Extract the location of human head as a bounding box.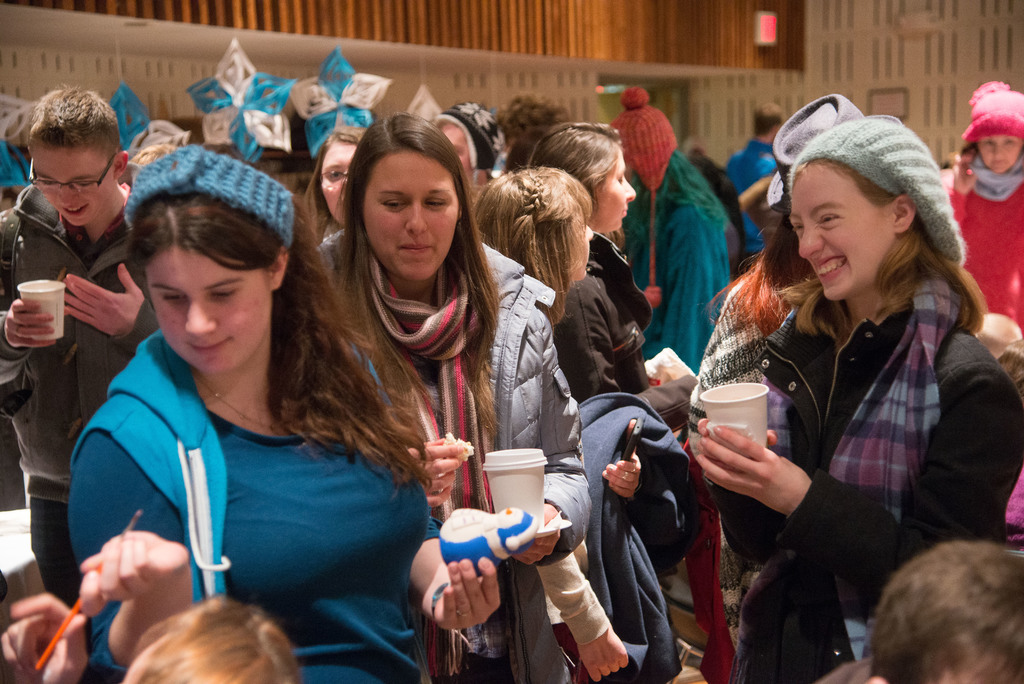
l=28, t=85, r=129, b=225.
